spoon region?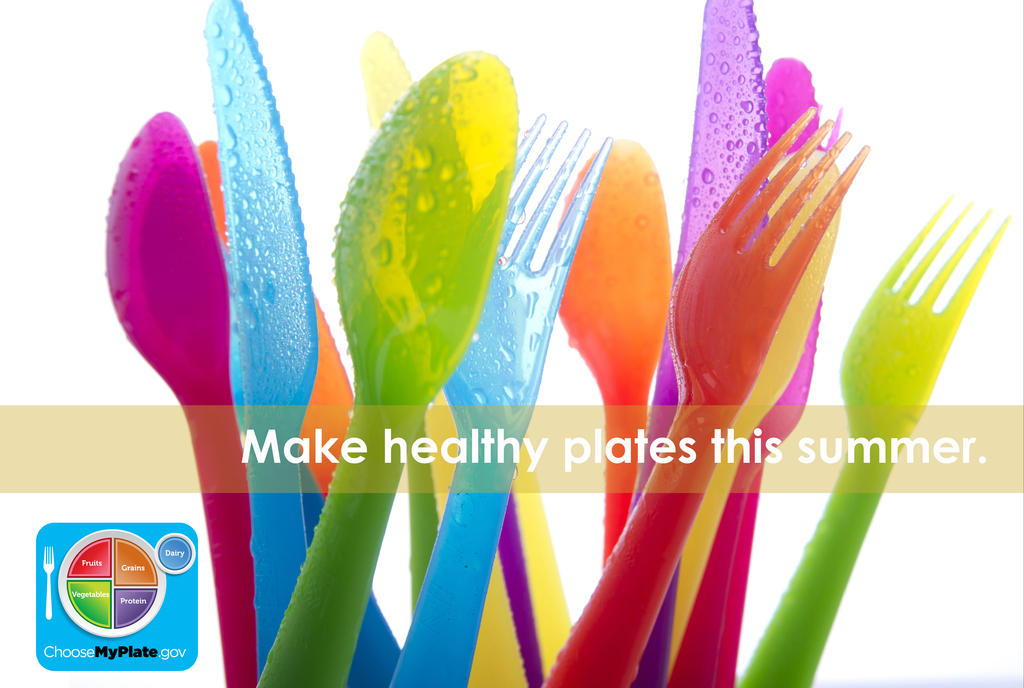
(104,109,249,687)
